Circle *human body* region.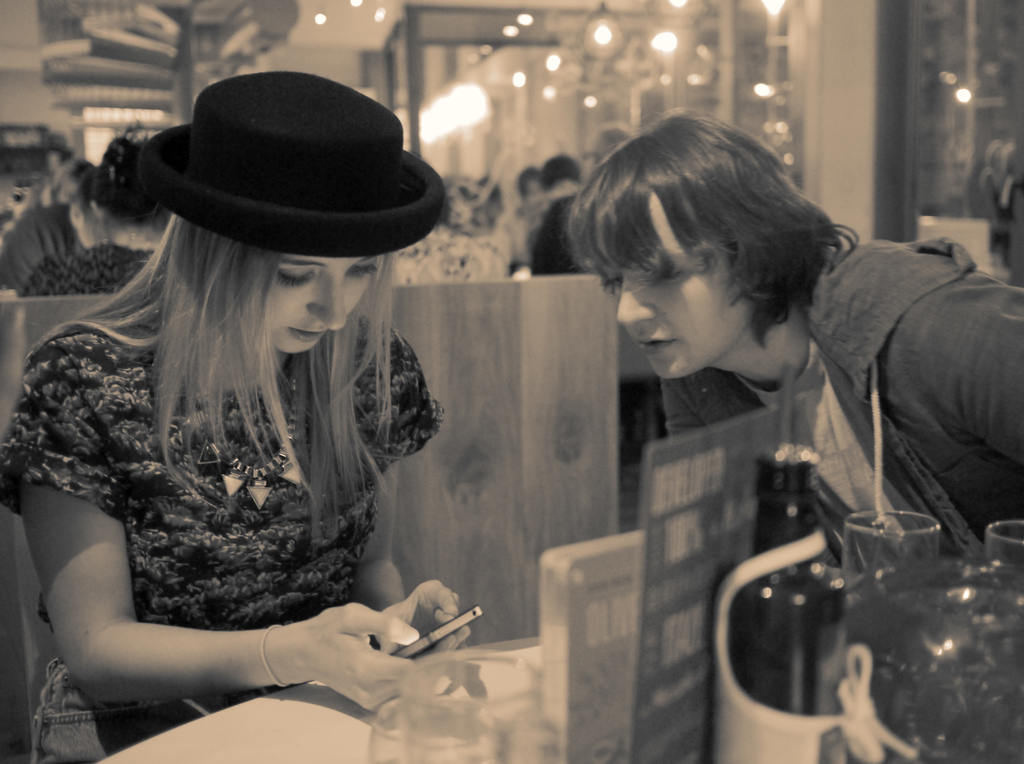
Region: box=[563, 106, 1023, 554].
